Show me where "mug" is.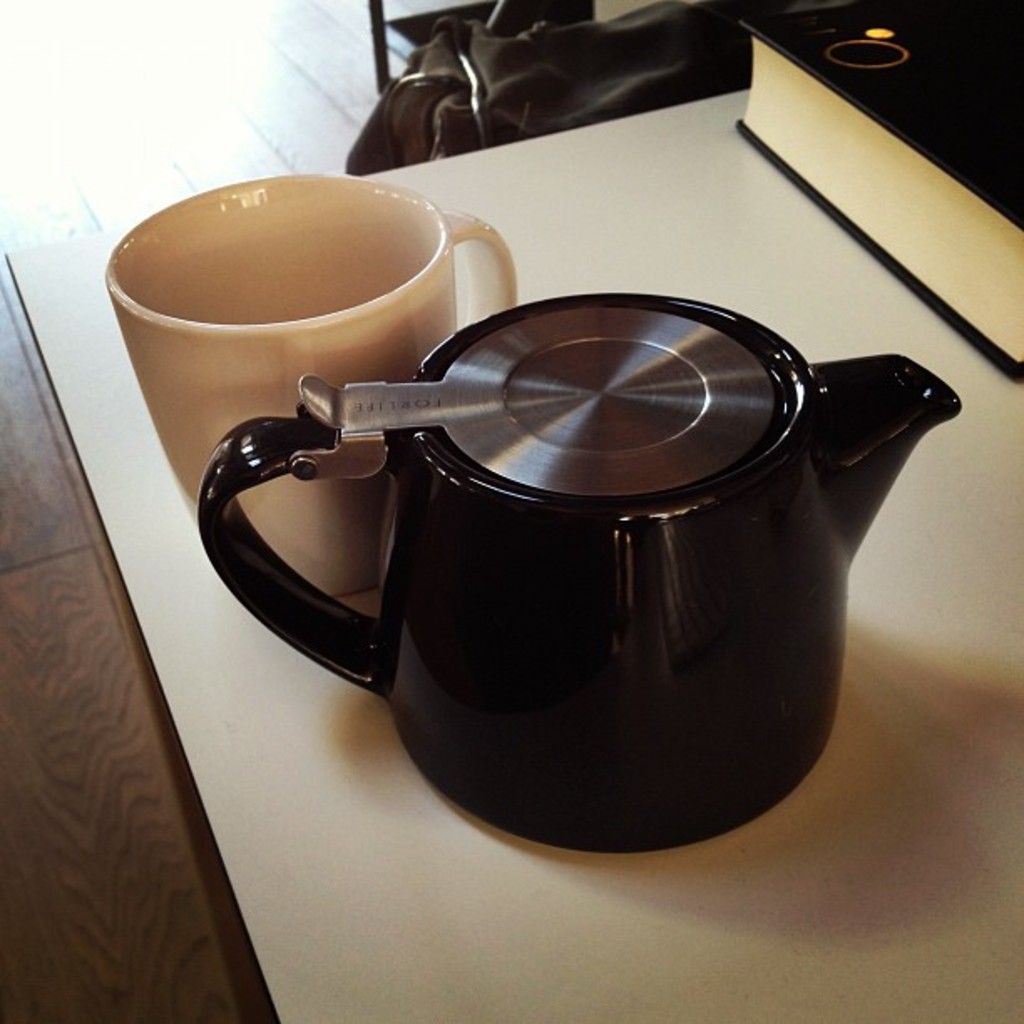
"mug" is at 107 172 519 601.
